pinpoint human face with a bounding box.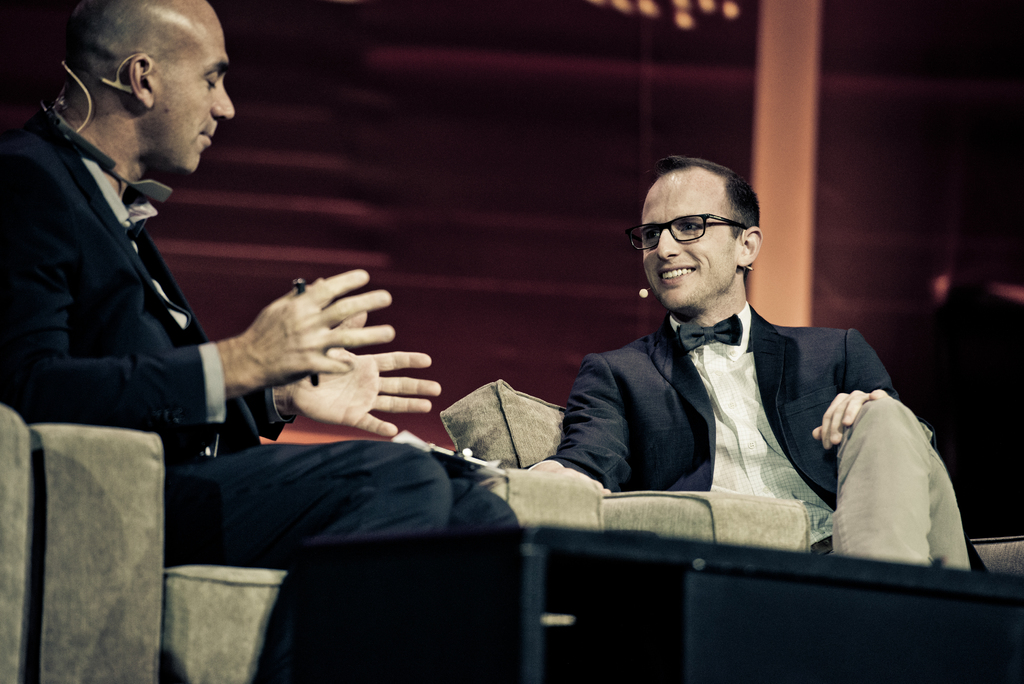
Rect(153, 19, 238, 173).
